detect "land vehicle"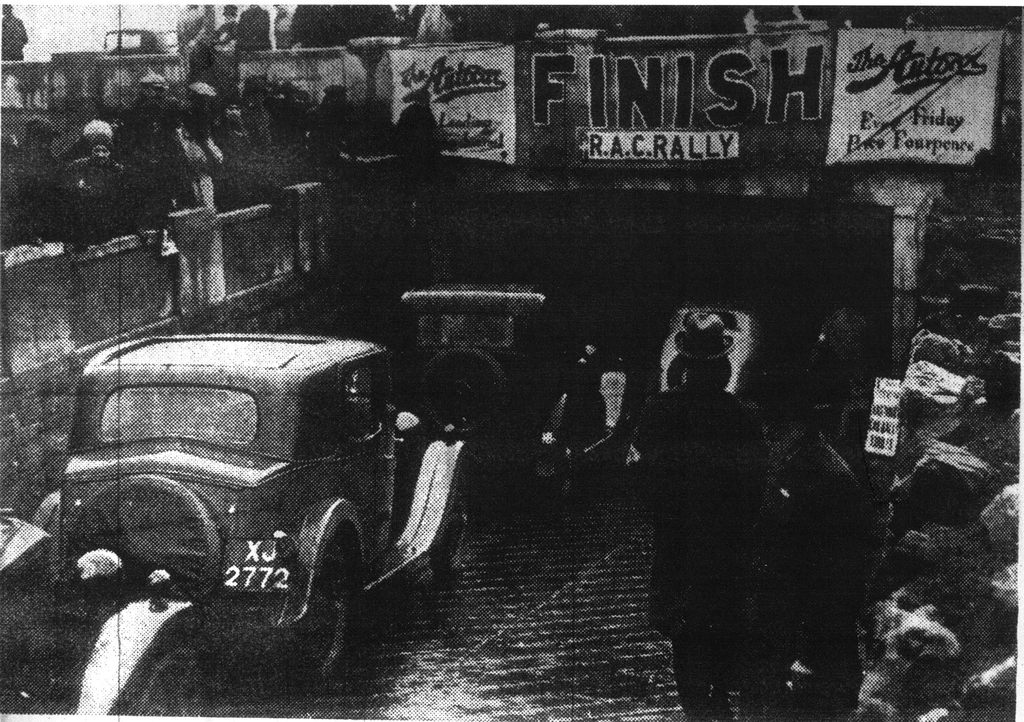
box=[655, 302, 772, 398]
